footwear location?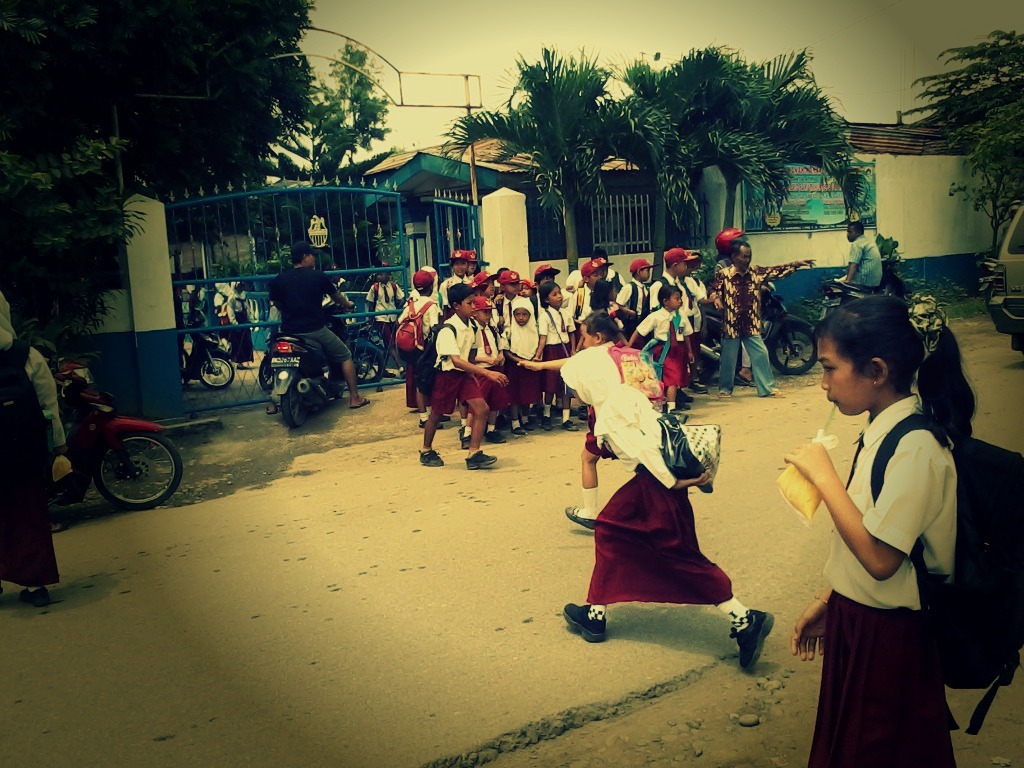
x1=463 y1=431 x2=470 y2=446
